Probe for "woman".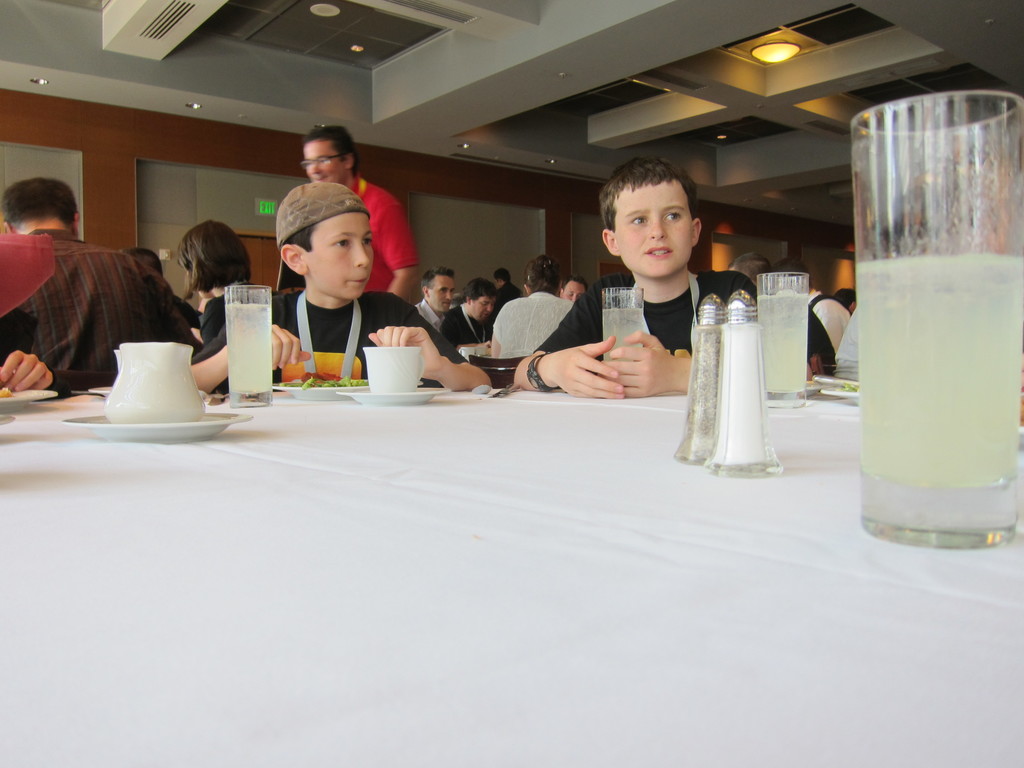
Probe result: l=490, t=253, r=577, b=359.
